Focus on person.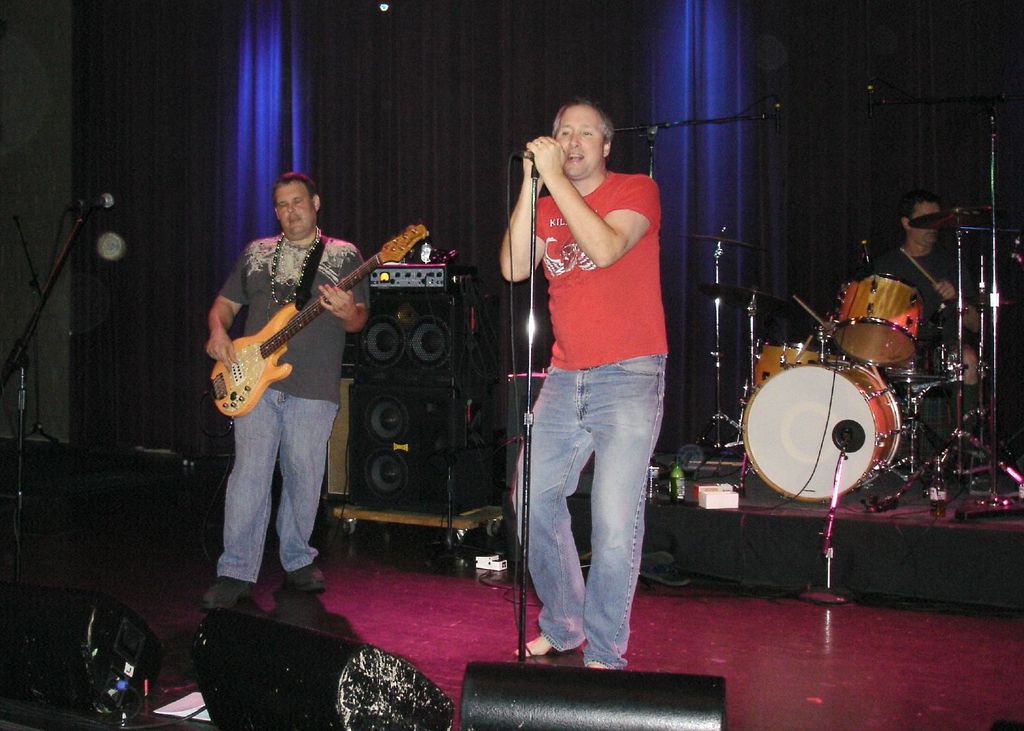
Focused at (497,98,664,671).
